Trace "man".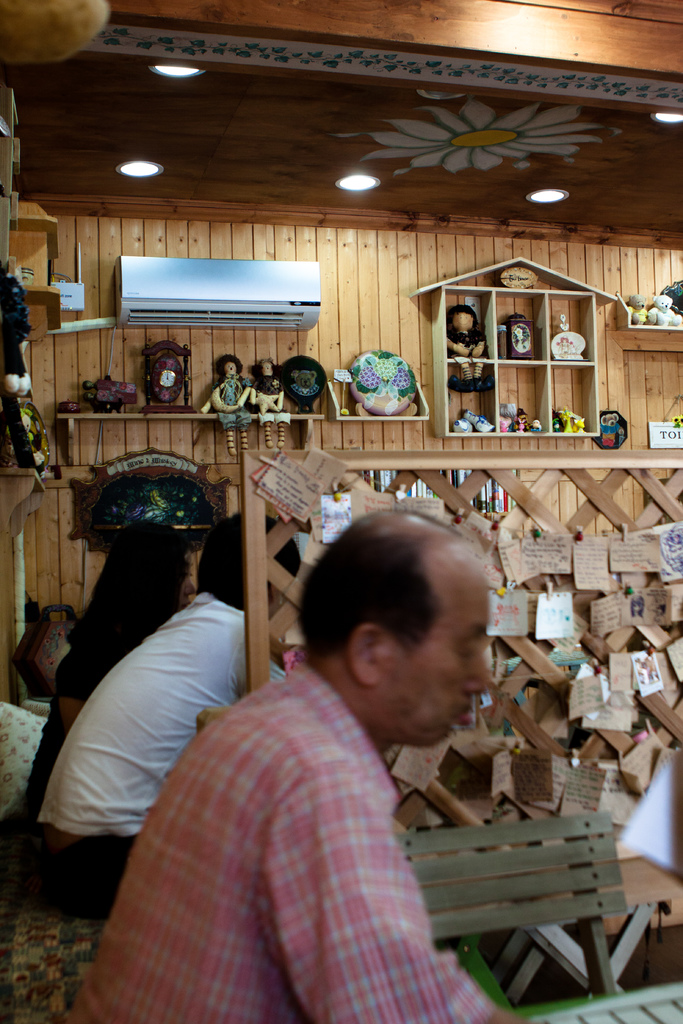
Traced to <bbox>64, 511, 523, 1023</bbox>.
